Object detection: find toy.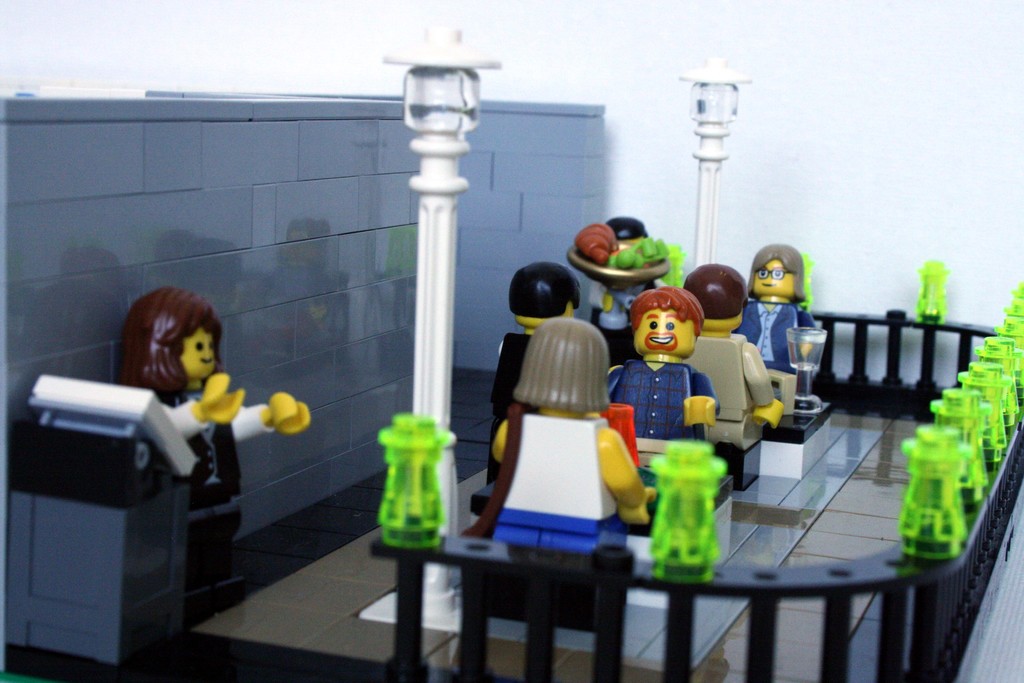
1006 300 1023 315.
